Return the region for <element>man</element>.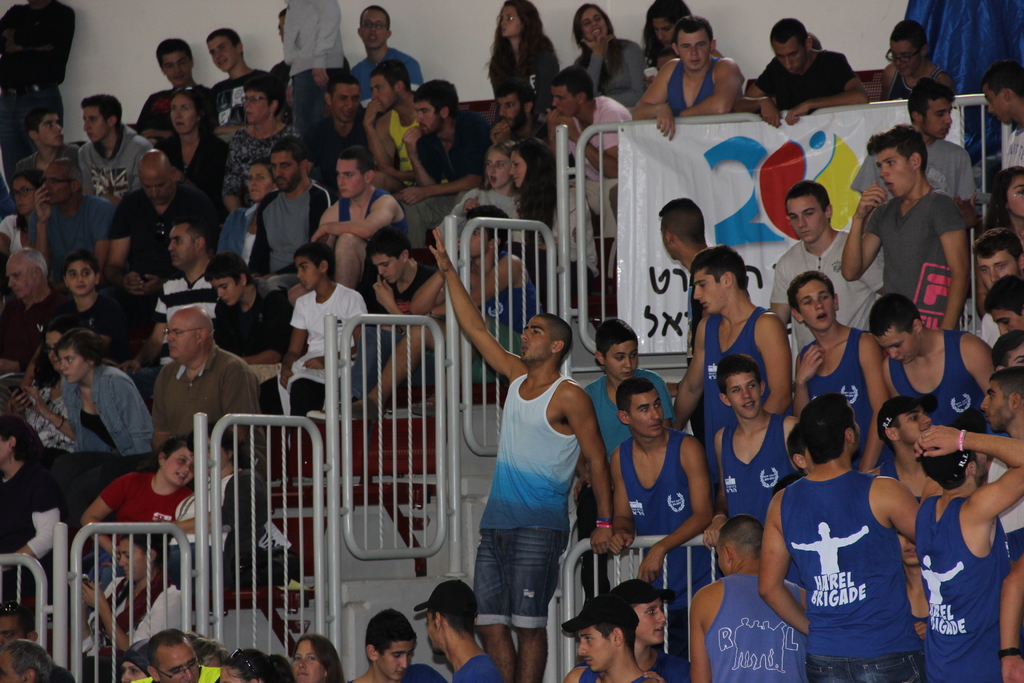
Rect(120, 221, 217, 410).
